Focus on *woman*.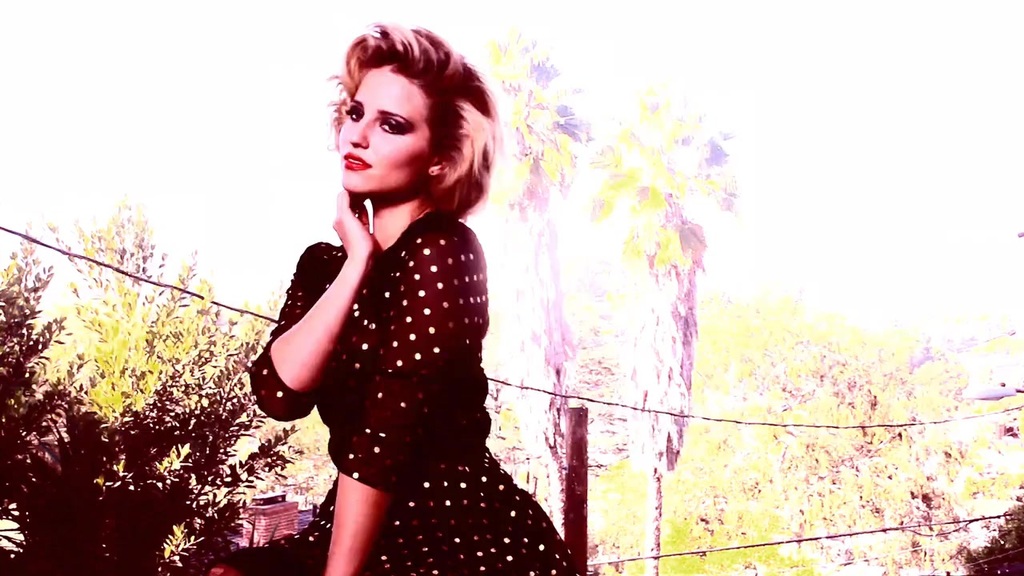
Focused at rect(239, 14, 590, 575).
